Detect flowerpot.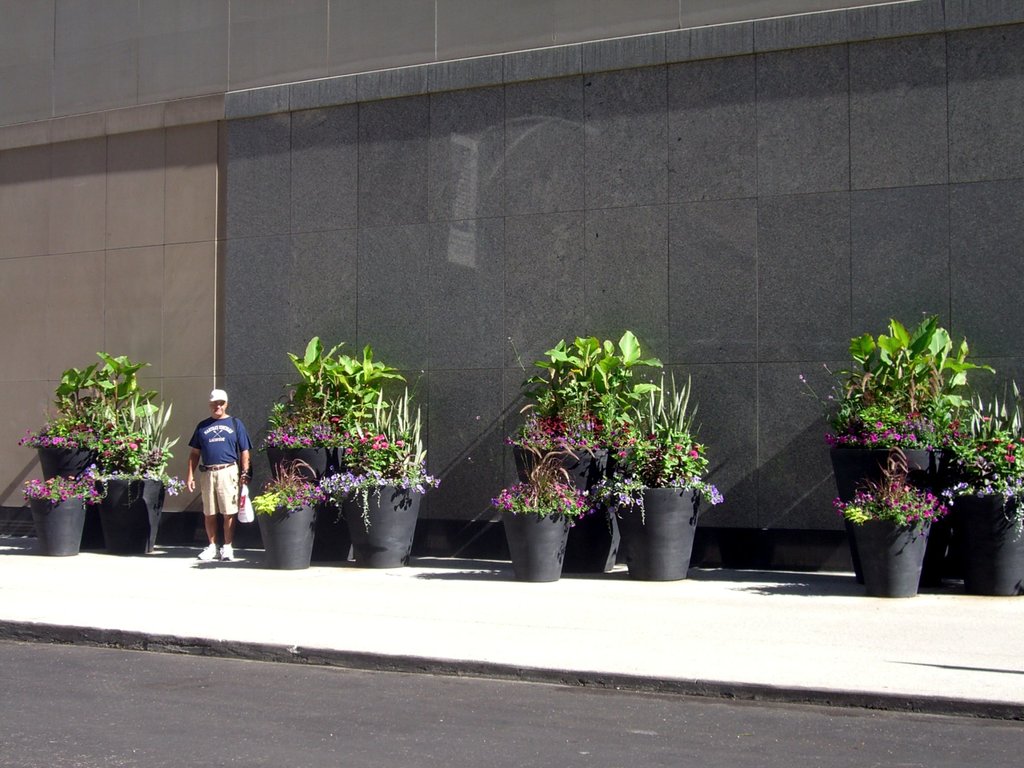
Detected at <box>828,442,953,586</box>.
